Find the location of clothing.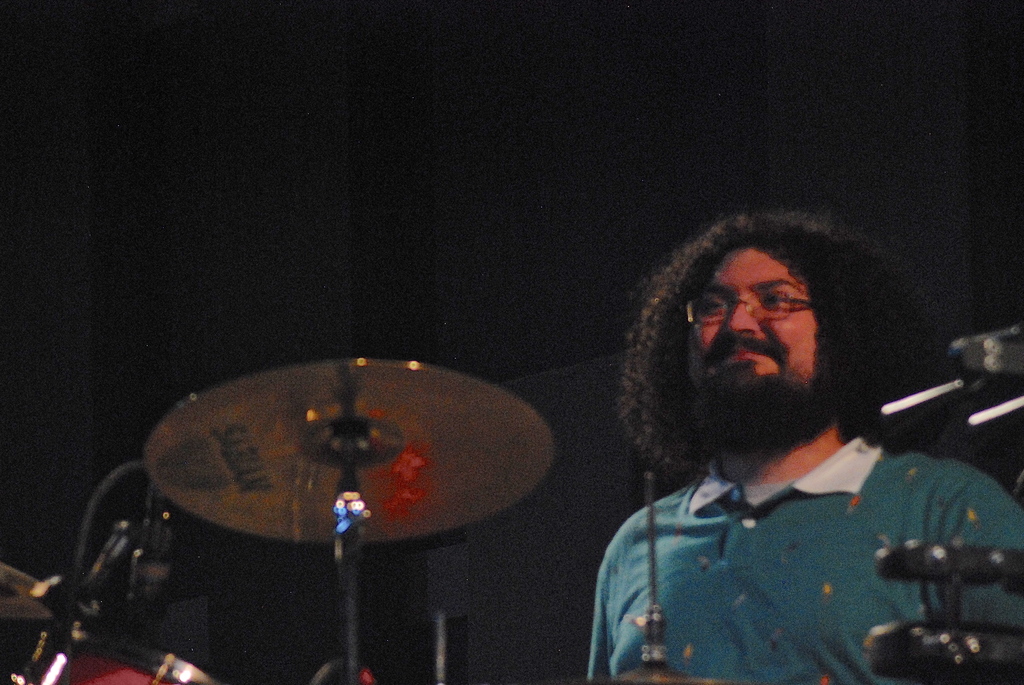
Location: locate(594, 432, 1023, 684).
